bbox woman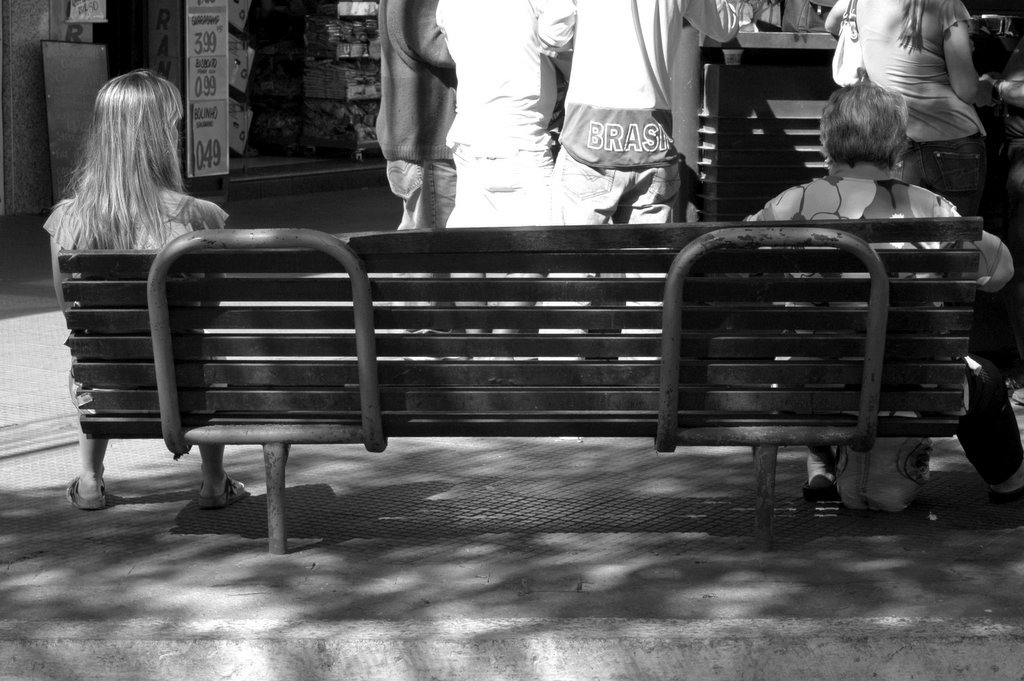
{"x1": 735, "y1": 79, "x2": 1023, "y2": 504}
